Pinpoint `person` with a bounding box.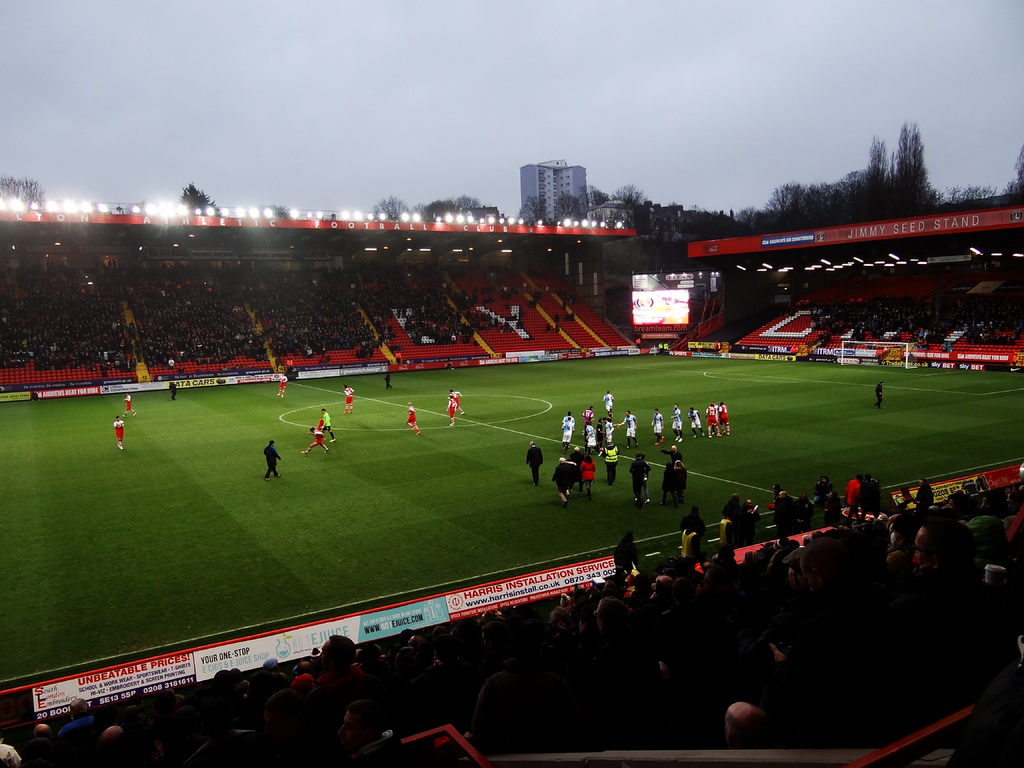
locate(323, 407, 335, 444).
